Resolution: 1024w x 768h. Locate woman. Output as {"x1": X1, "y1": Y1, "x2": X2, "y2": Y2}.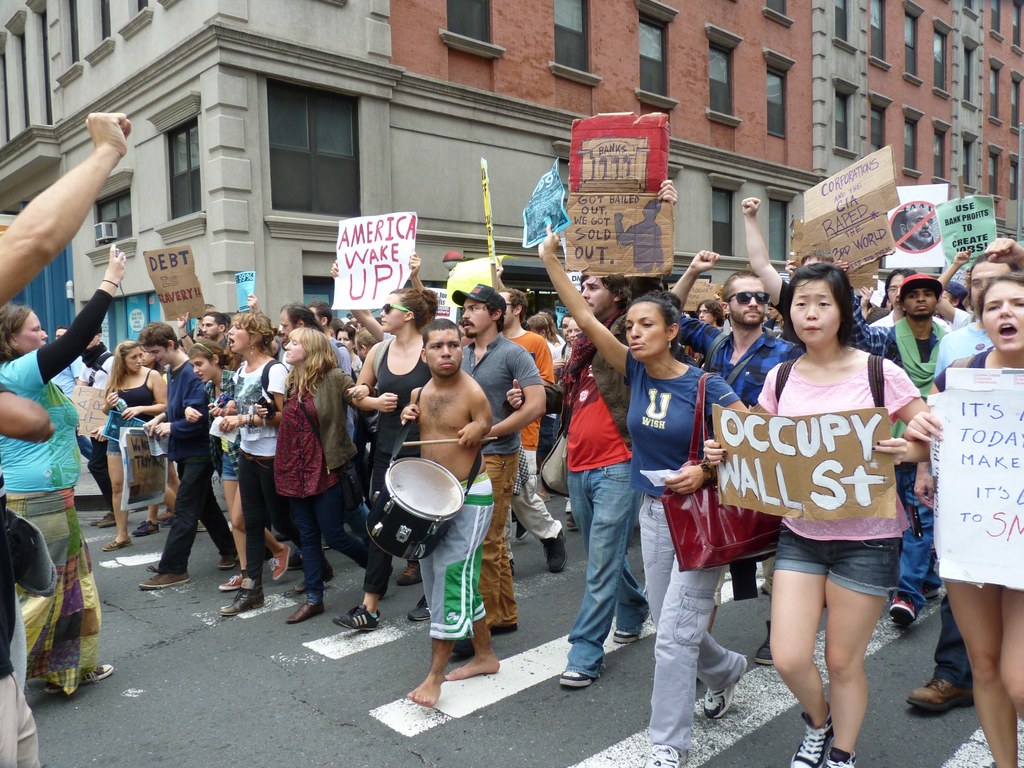
{"x1": 252, "y1": 326, "x2": 374, "y2": 625}.
